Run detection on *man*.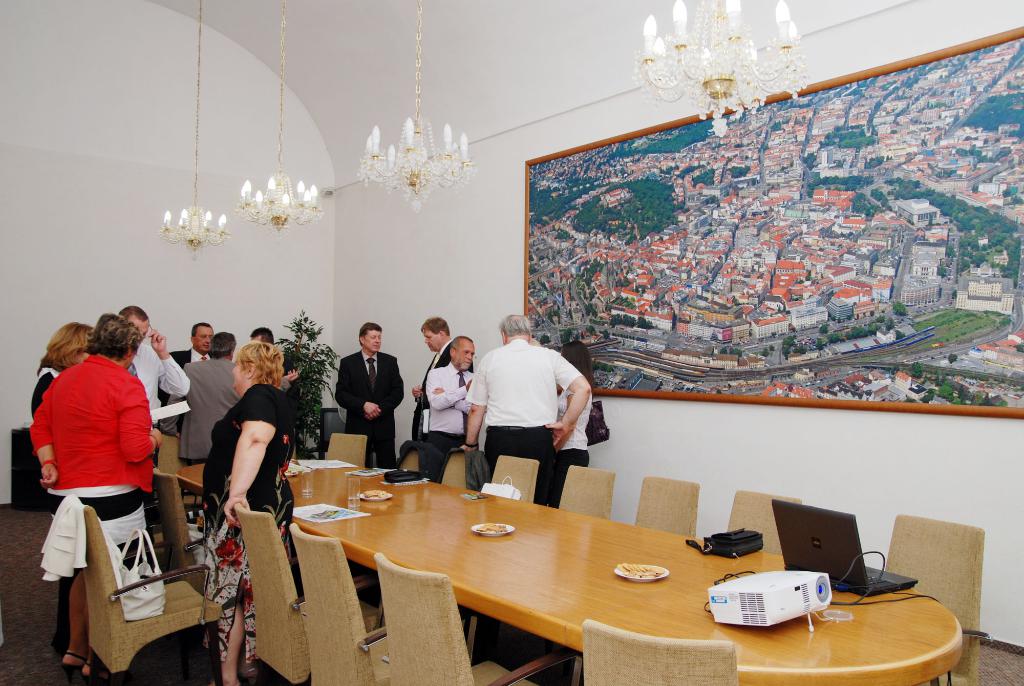
Result: box=[177, 330, 251, 461].
